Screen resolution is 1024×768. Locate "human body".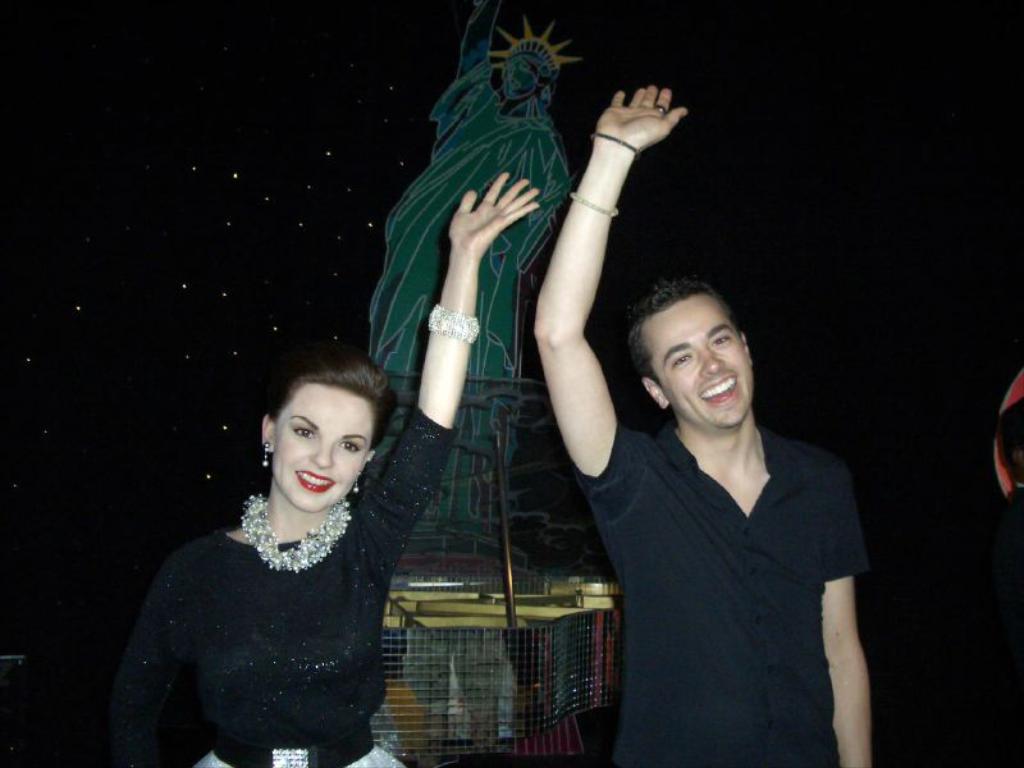
region(99, 172, 544, 767).
